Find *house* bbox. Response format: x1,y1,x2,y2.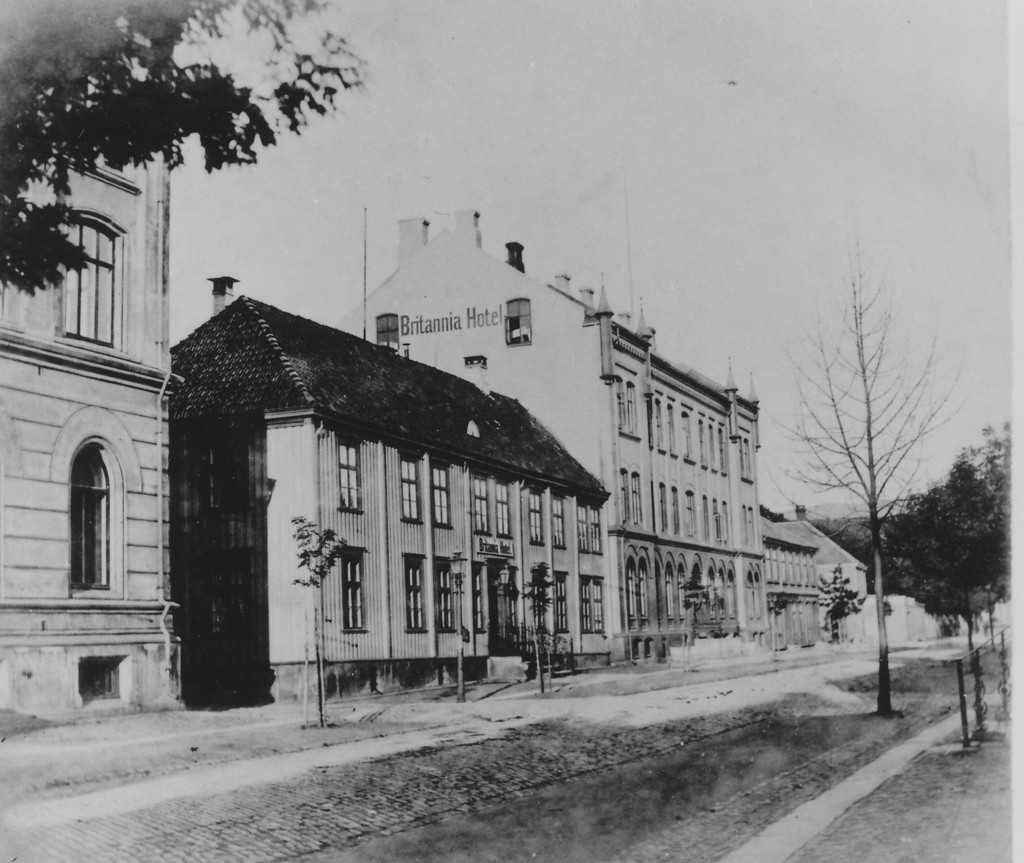
170,275,616,708.
